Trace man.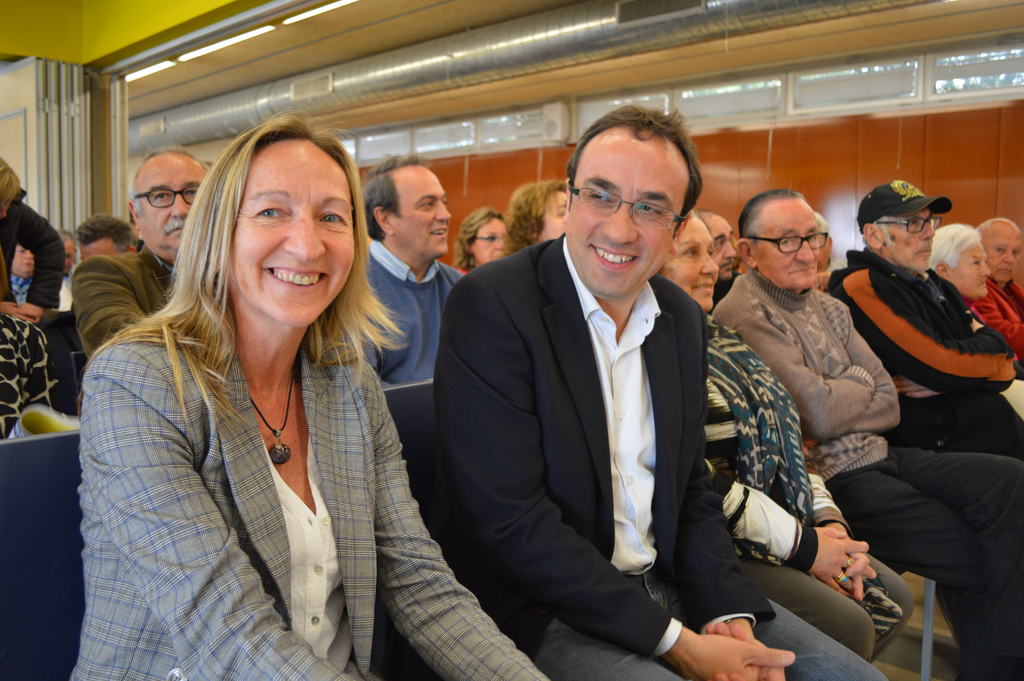
Traced to BBox(824, 179, 1023, 466).
